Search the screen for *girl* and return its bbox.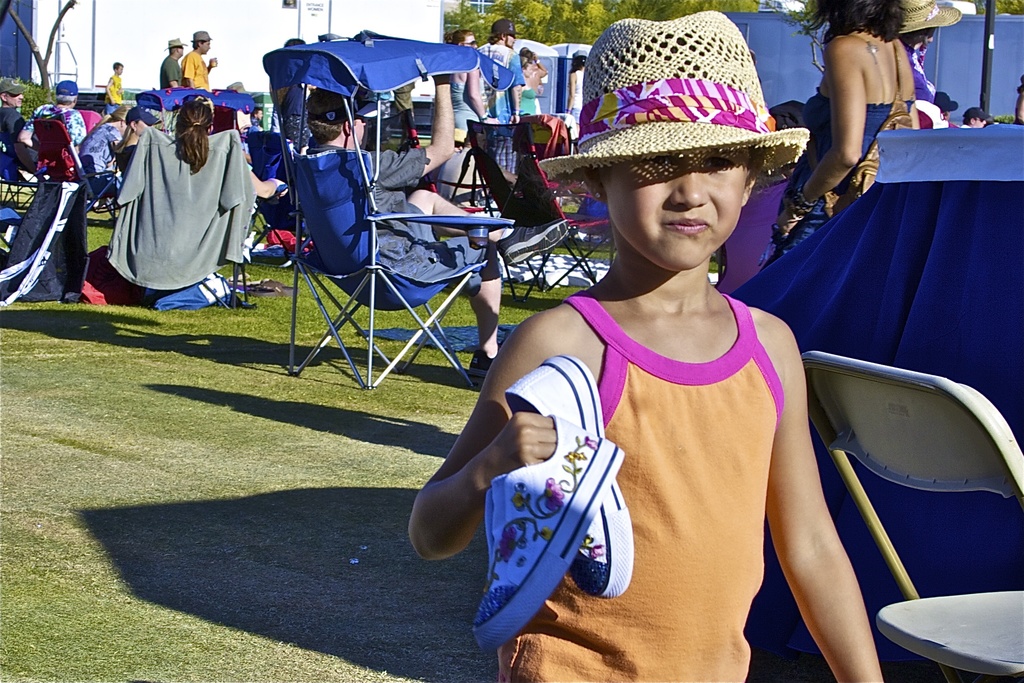
Found: (83,103,122,186).
